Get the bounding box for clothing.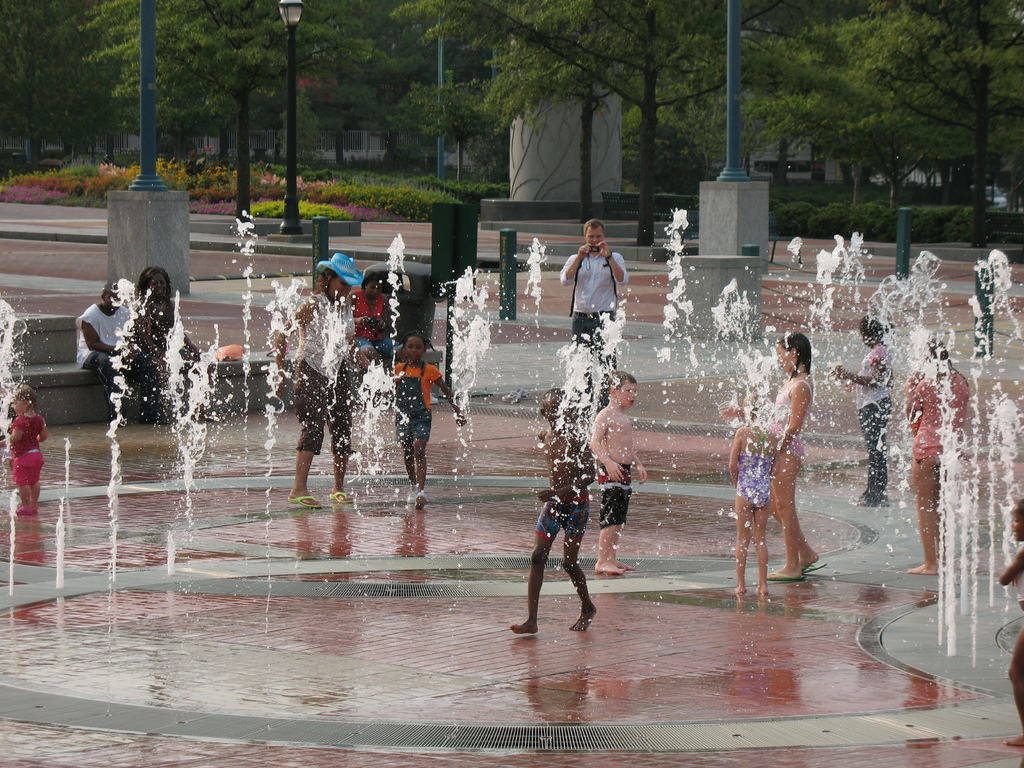
[left=733, top=421, right=787, bottom=506].
